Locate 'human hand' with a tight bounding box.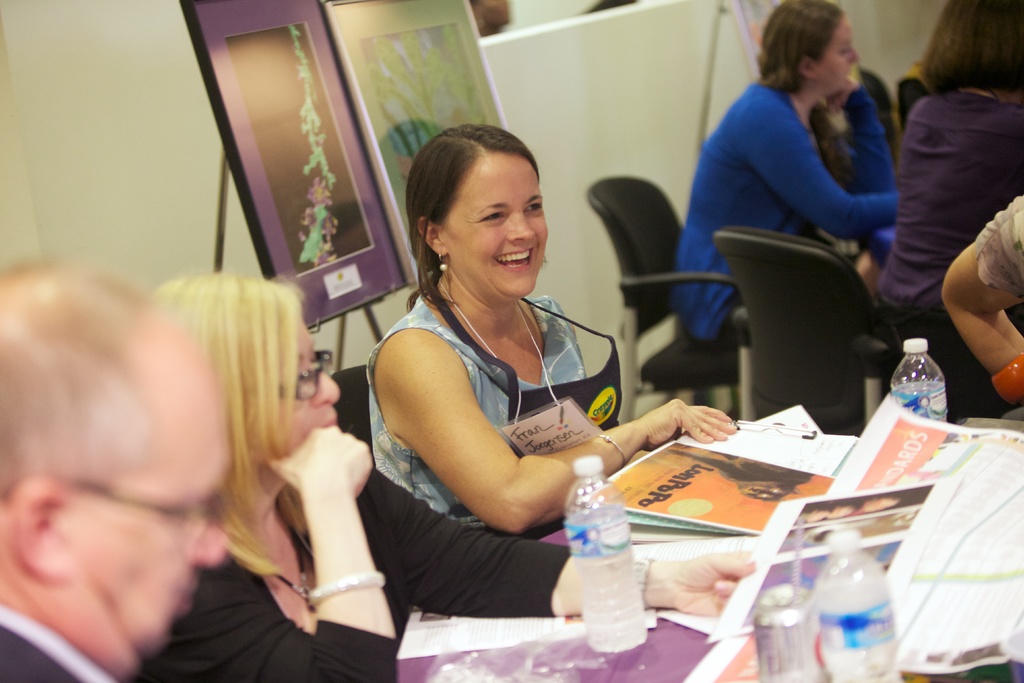
locate(266, 423, 374, 497).
